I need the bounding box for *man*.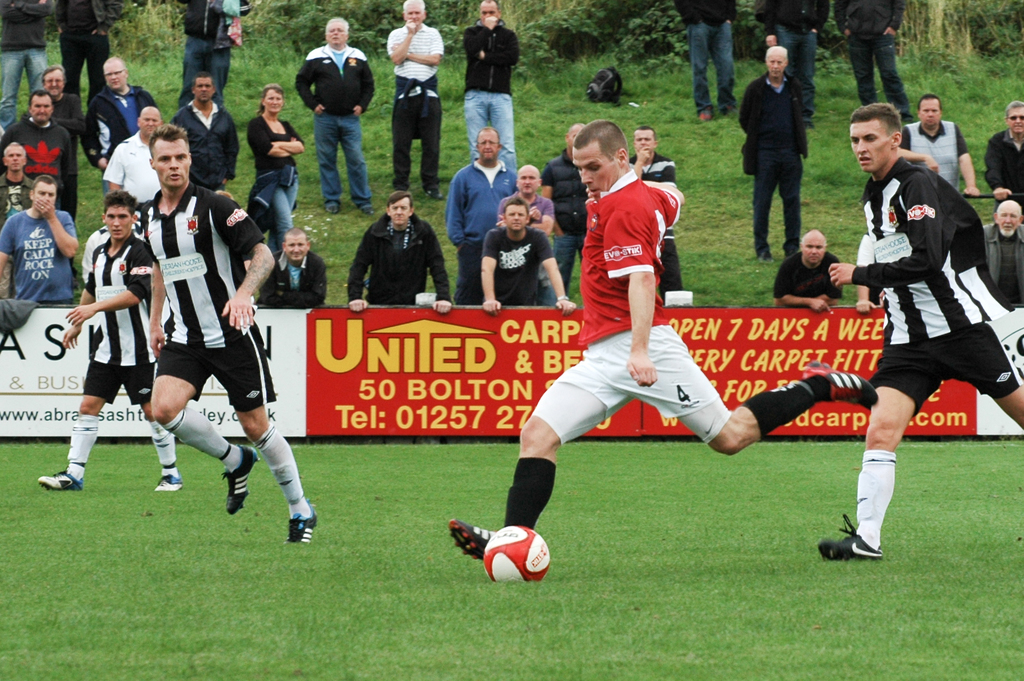
Here it is: <region>532, 120, 603, 308</region>.
